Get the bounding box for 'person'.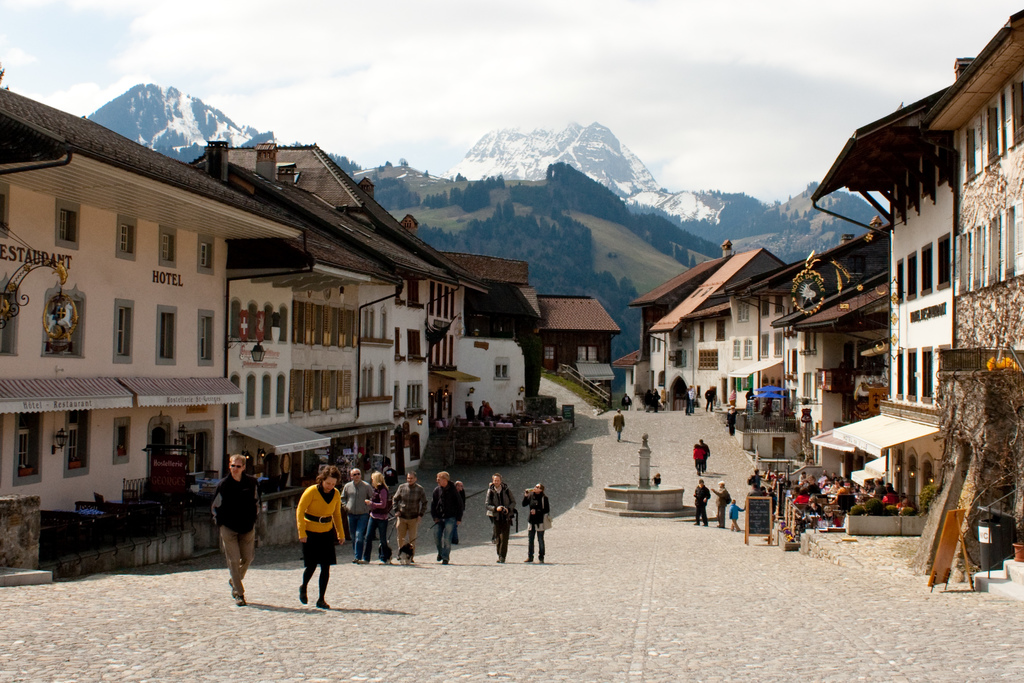
(left=749, top=469, right=769, bottom=487).
